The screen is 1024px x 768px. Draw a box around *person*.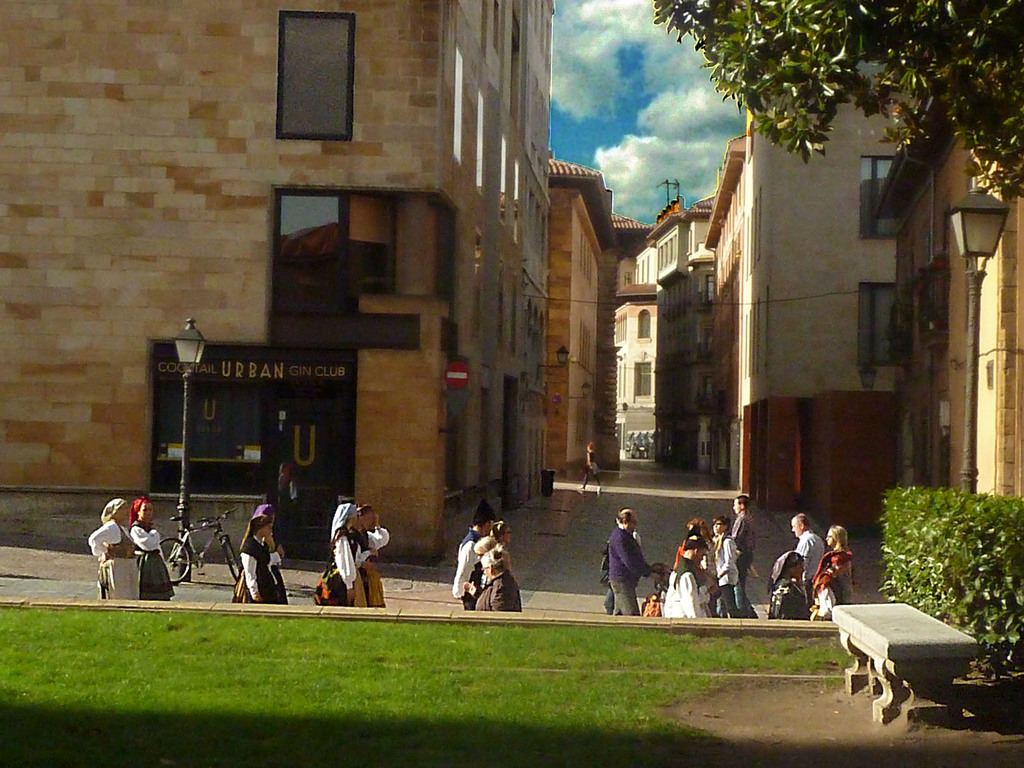
(x1=354, y1=499, x2=387, y2=609).
